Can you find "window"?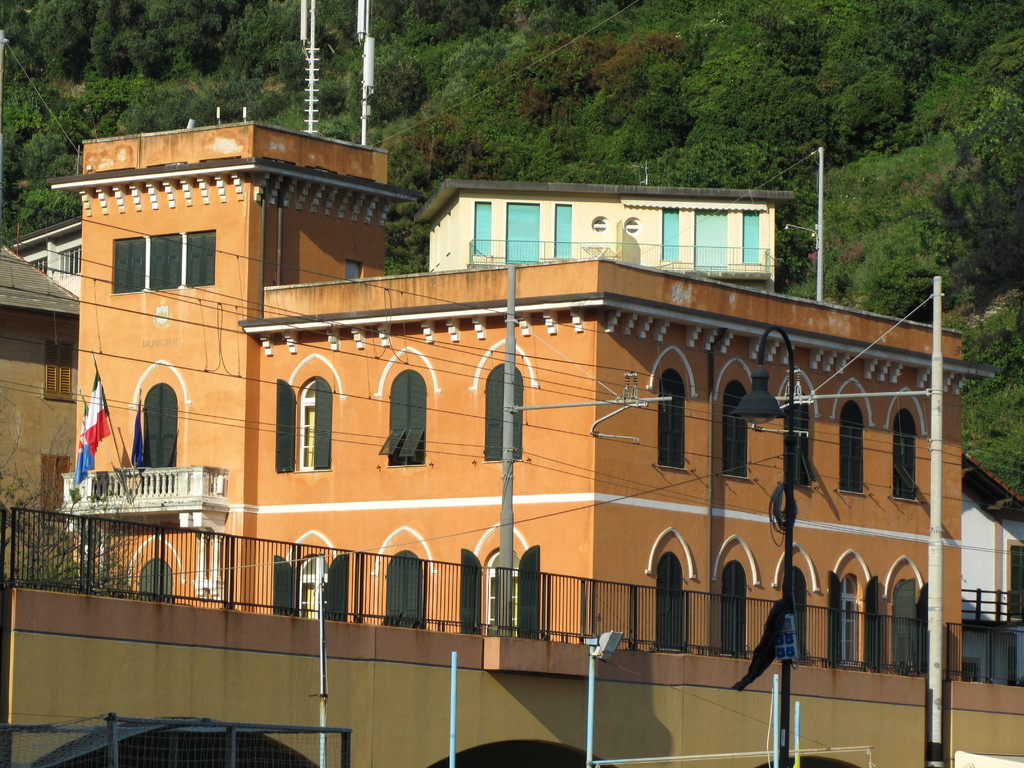
Yes, bounding box: box(481, 362, 524, 467).
